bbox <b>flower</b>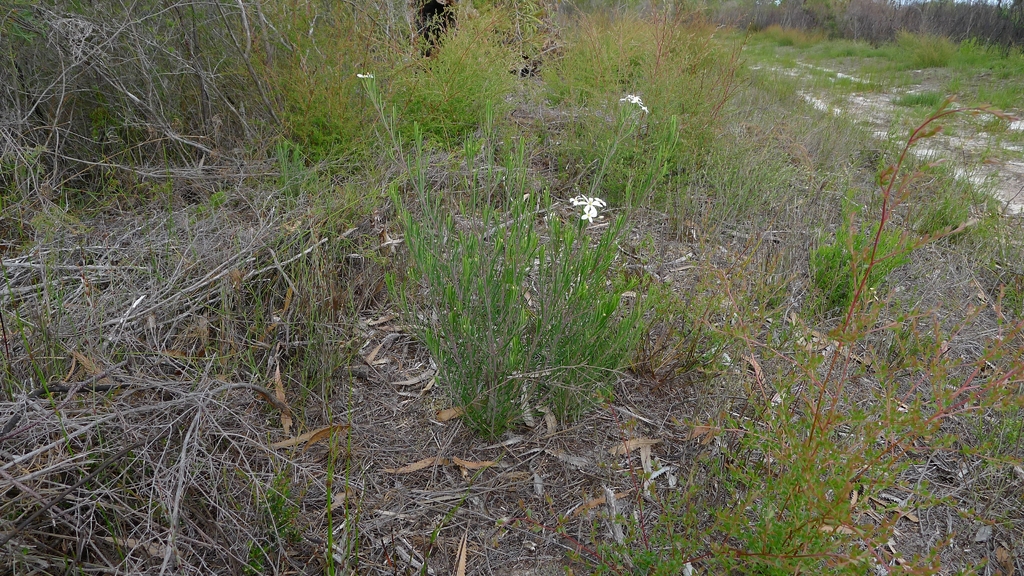
Rect(620, 96, 627, 101)
